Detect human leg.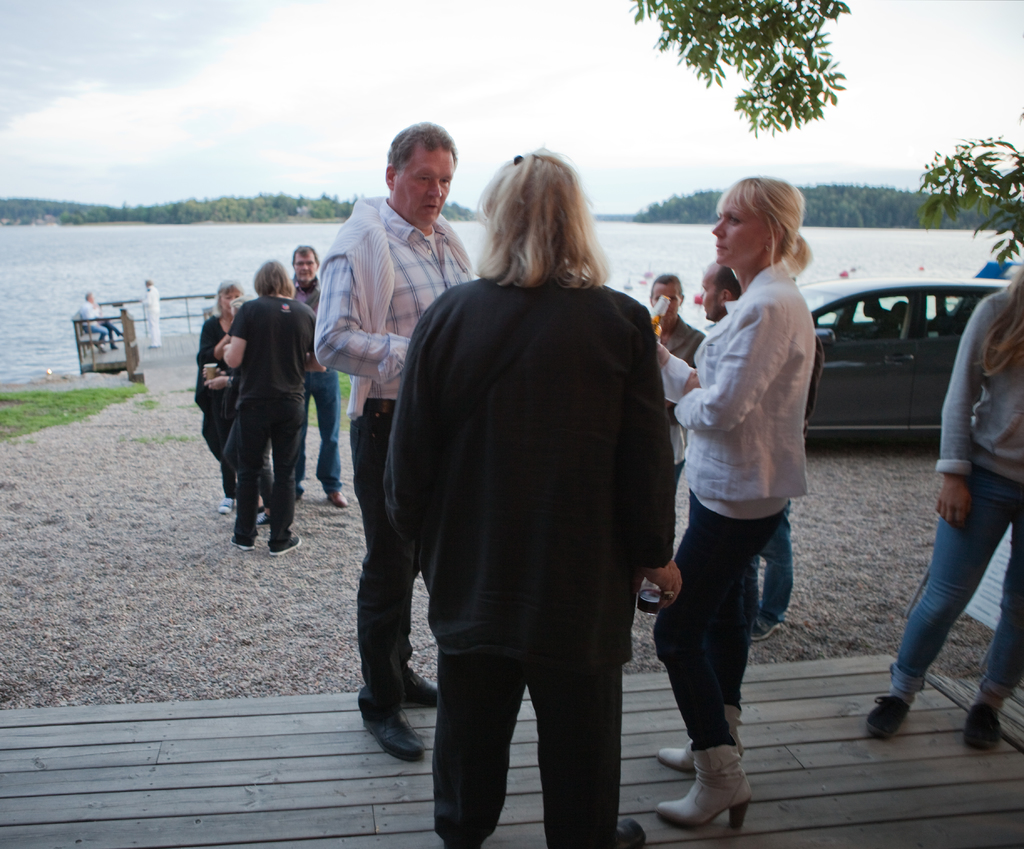
Detected at left=269, top=403, right=303, bottom=562.
